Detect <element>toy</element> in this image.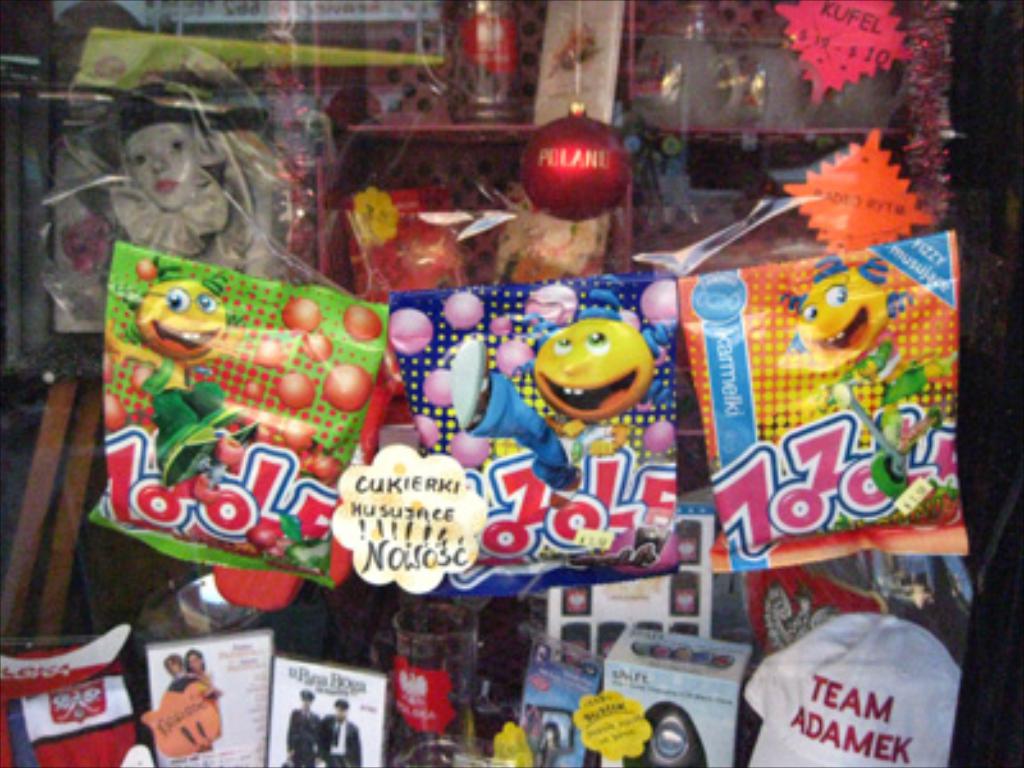
Detection: 118:261:243:494.
